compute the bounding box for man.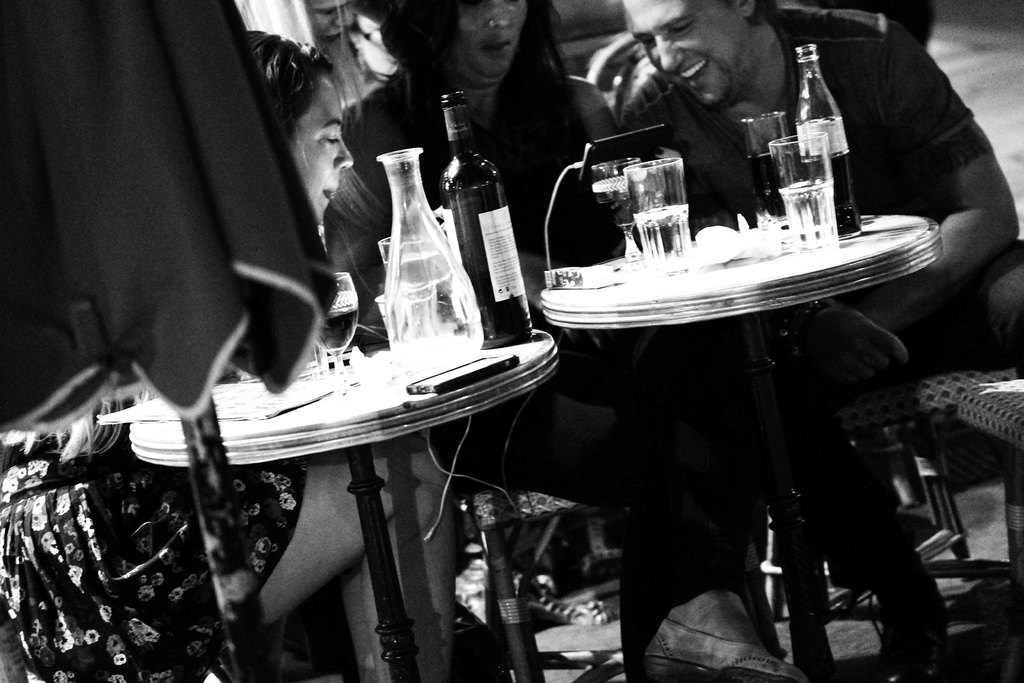
[623, 0, 1023, 682].
